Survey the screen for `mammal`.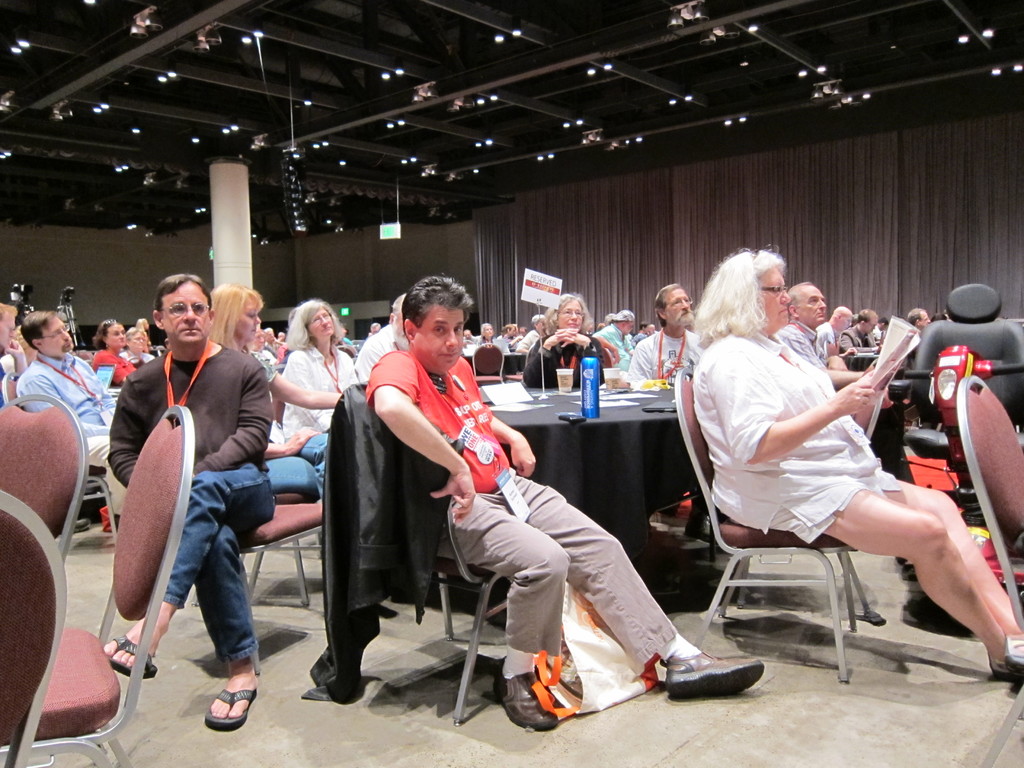
Survey found: bbox=(930, 311, 946, 319).
